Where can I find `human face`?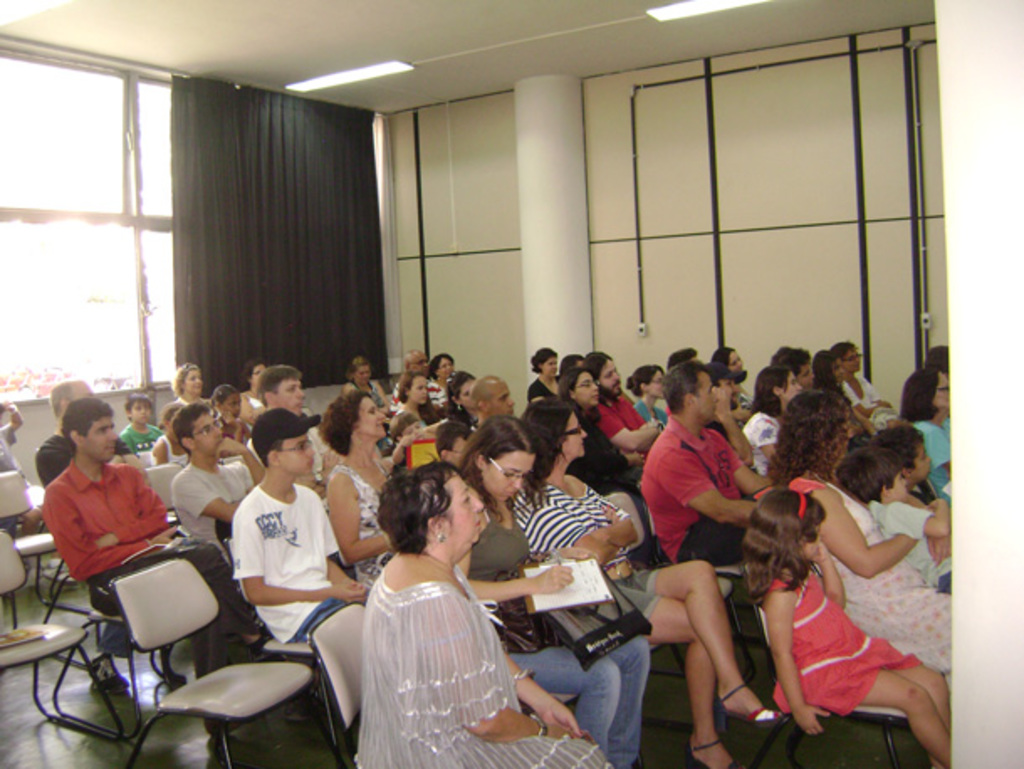
You can find it at (598, 361, 623, 395).
